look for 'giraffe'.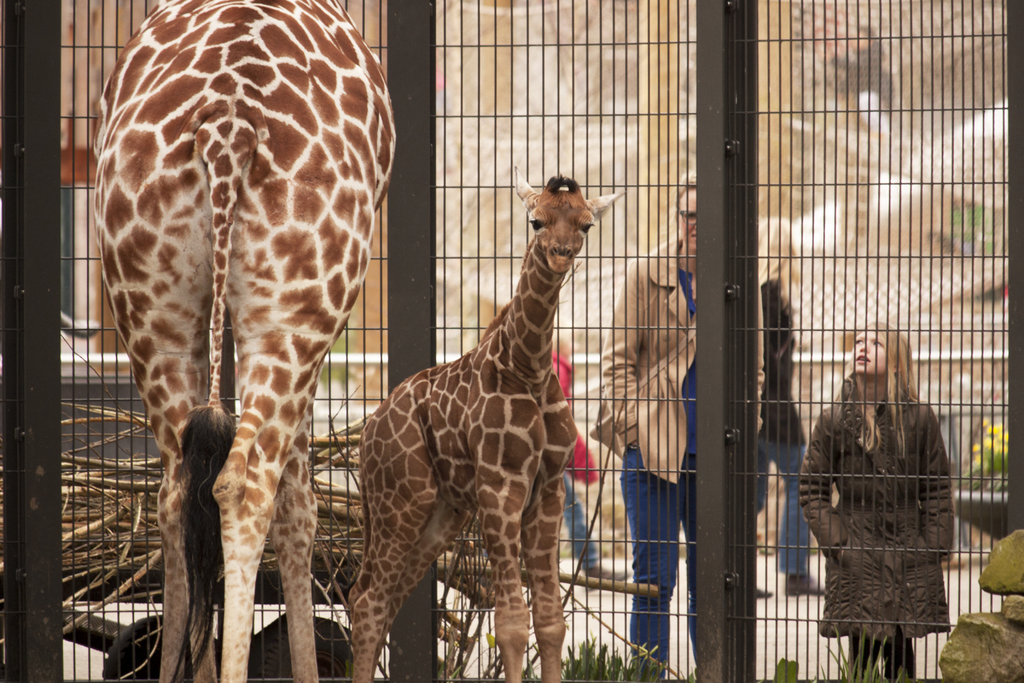
Found: [x1=349, y1=158, x2=626, y2=679].
